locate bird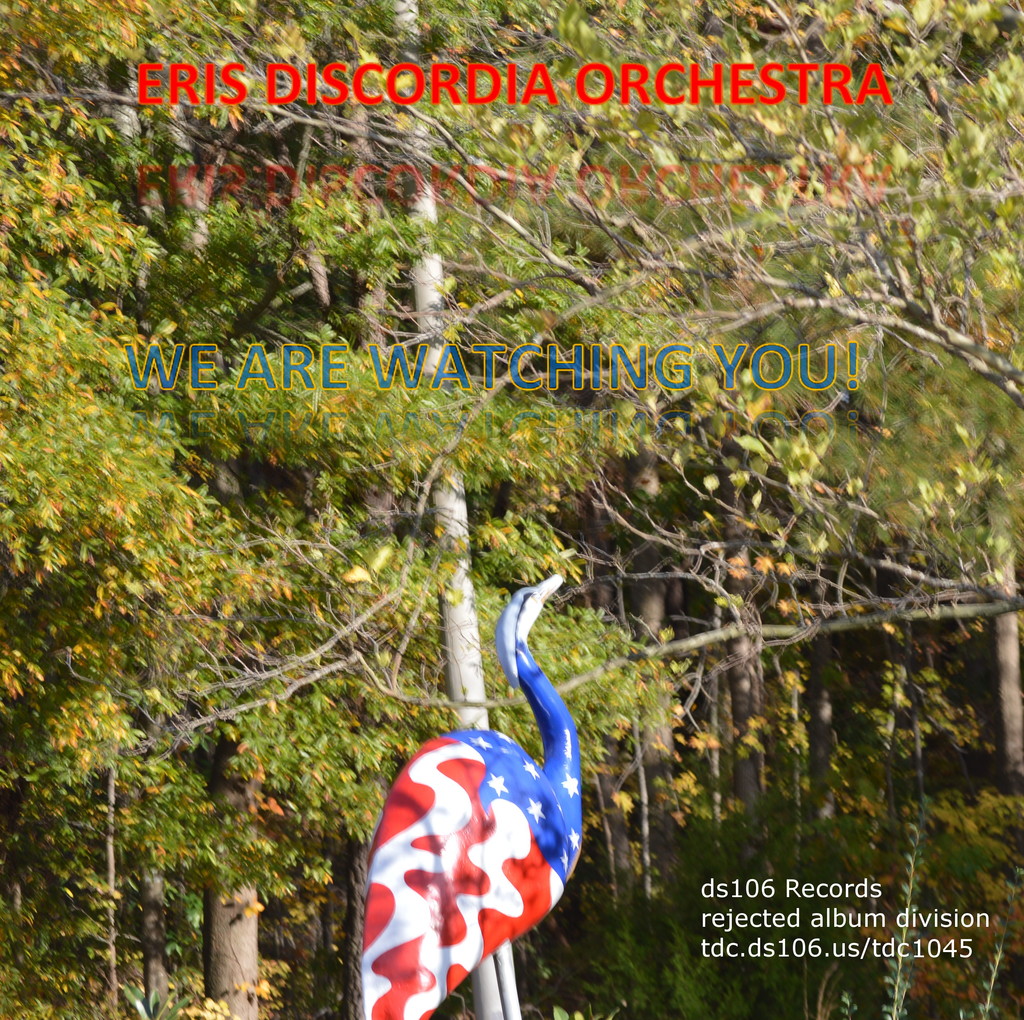
rect(327, 545, 597, 1017)
